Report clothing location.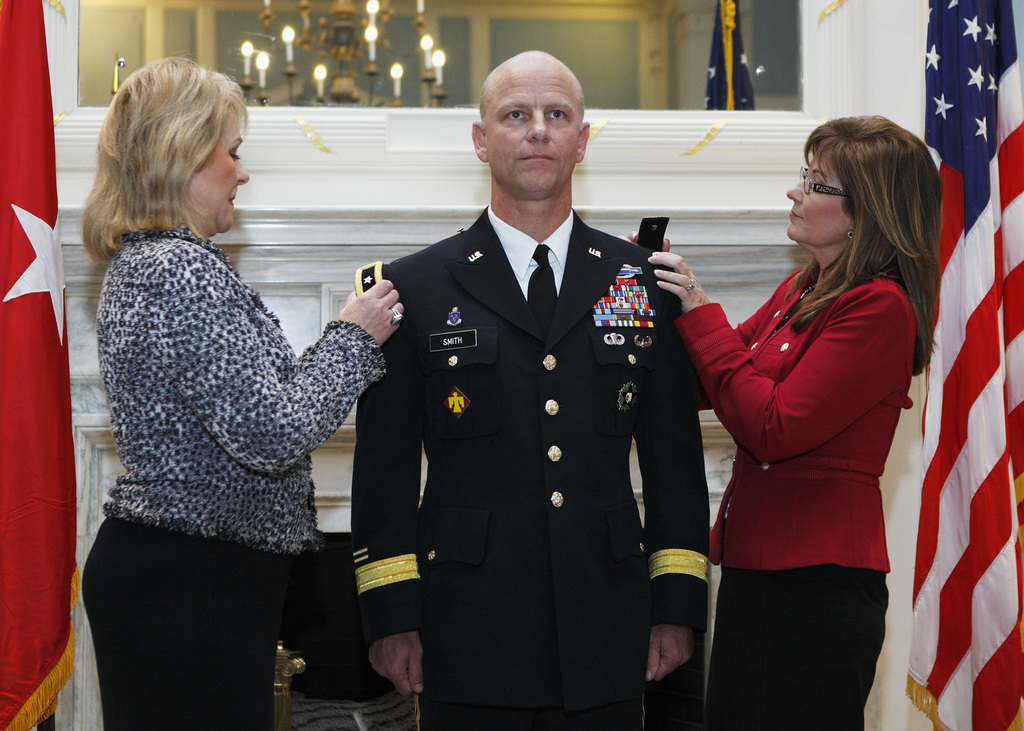
Report: {"x1": 84, "y1": 223, "x2": 383, "y2": 712}.
